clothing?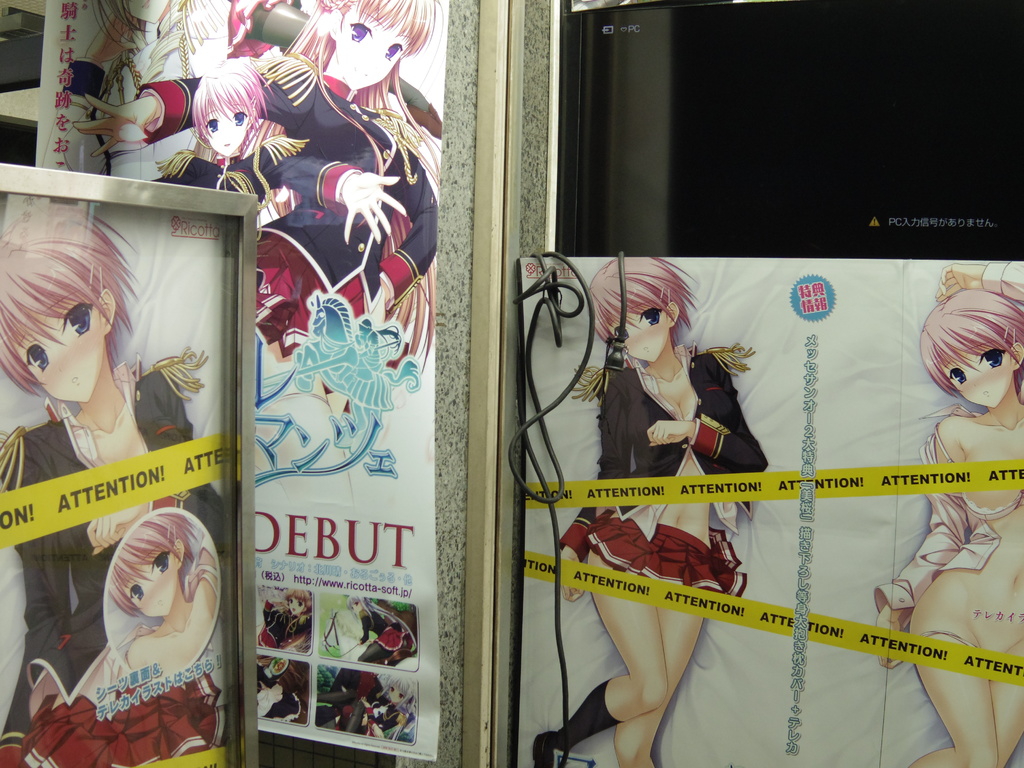
[266, 228, 341, 307]
